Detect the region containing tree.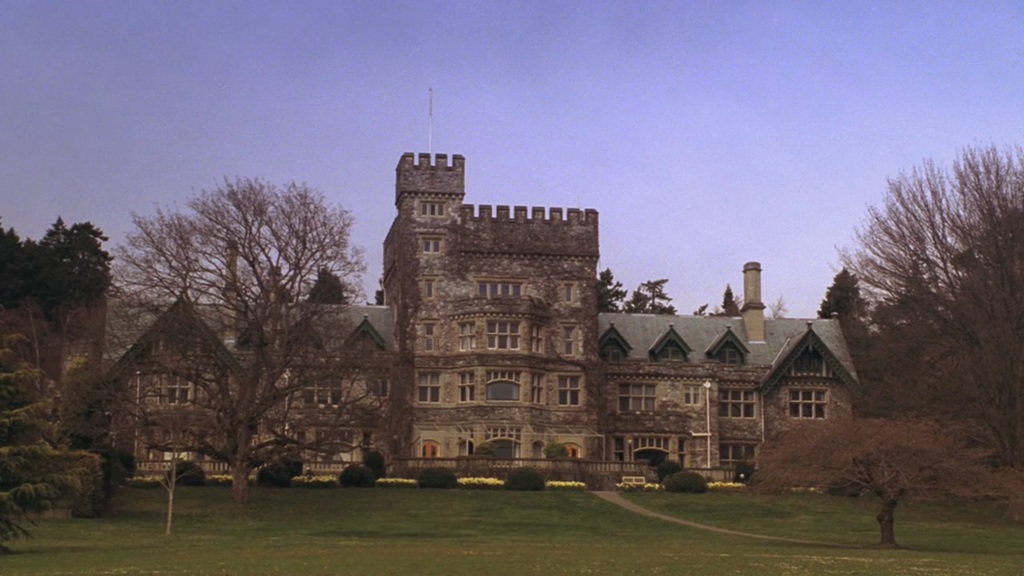
bbox=[623, 276, 681, 313].
